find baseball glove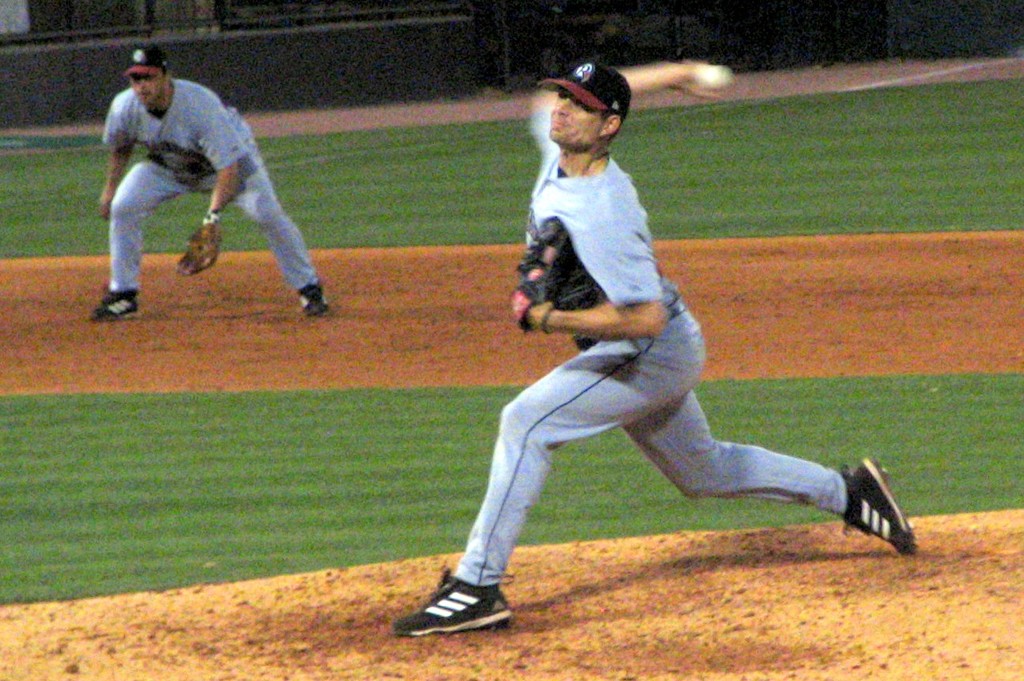
(510, 213, 601, 334)
